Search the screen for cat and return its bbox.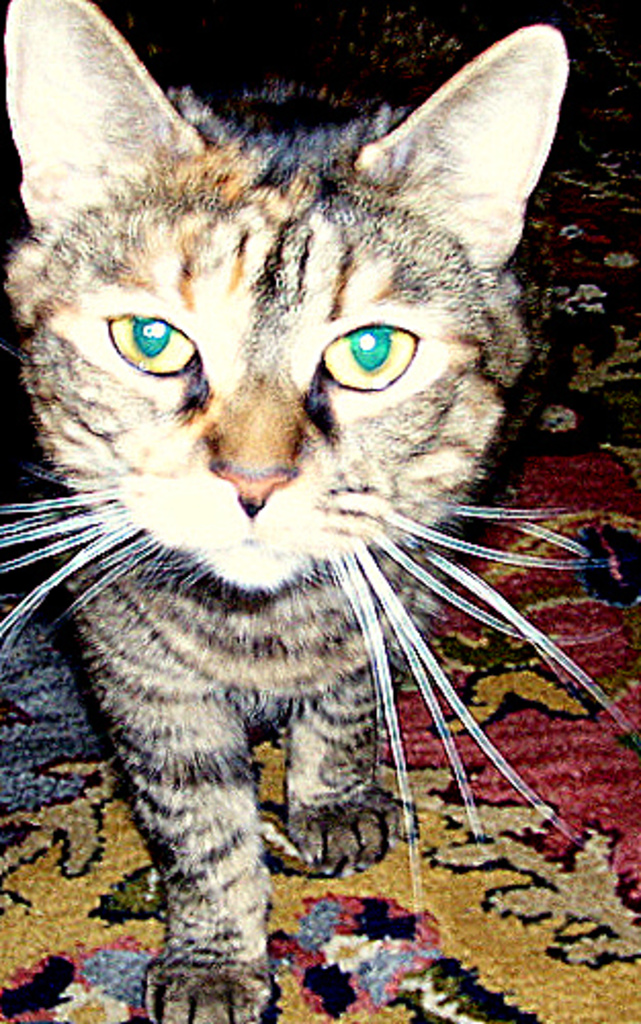
Found: 0,0,633,1022.
